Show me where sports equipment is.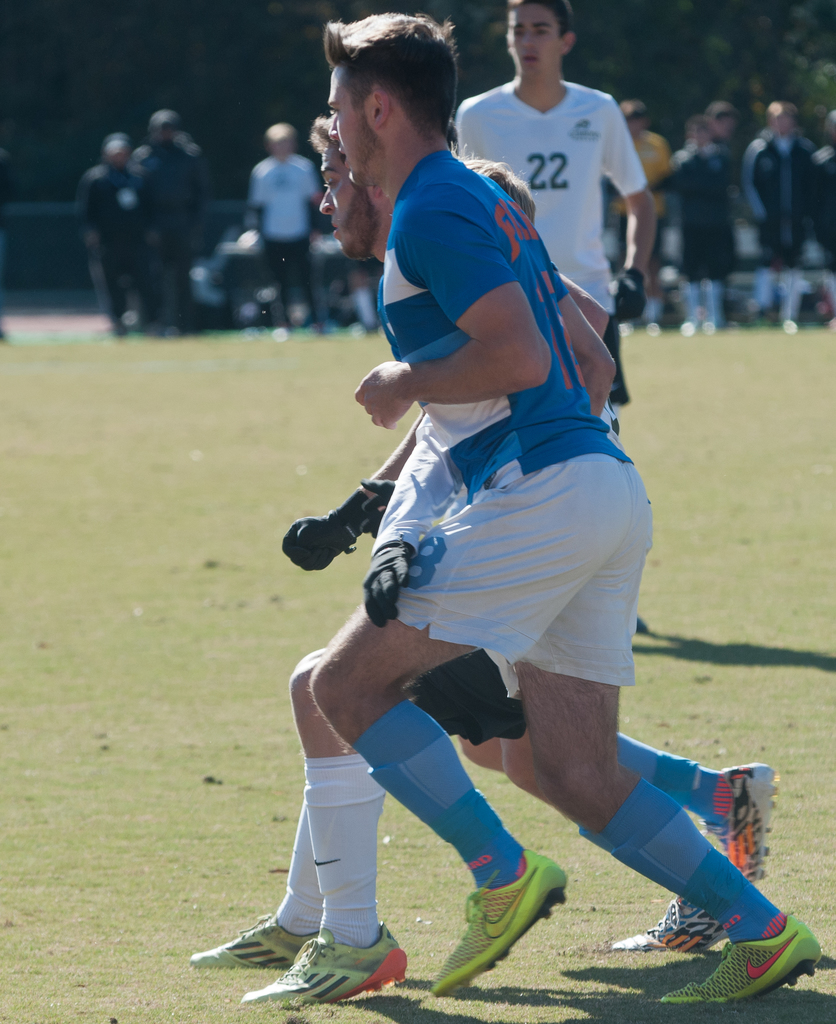
sports equipment is at x1=430, y1=841, x2=577, y2=1004.
